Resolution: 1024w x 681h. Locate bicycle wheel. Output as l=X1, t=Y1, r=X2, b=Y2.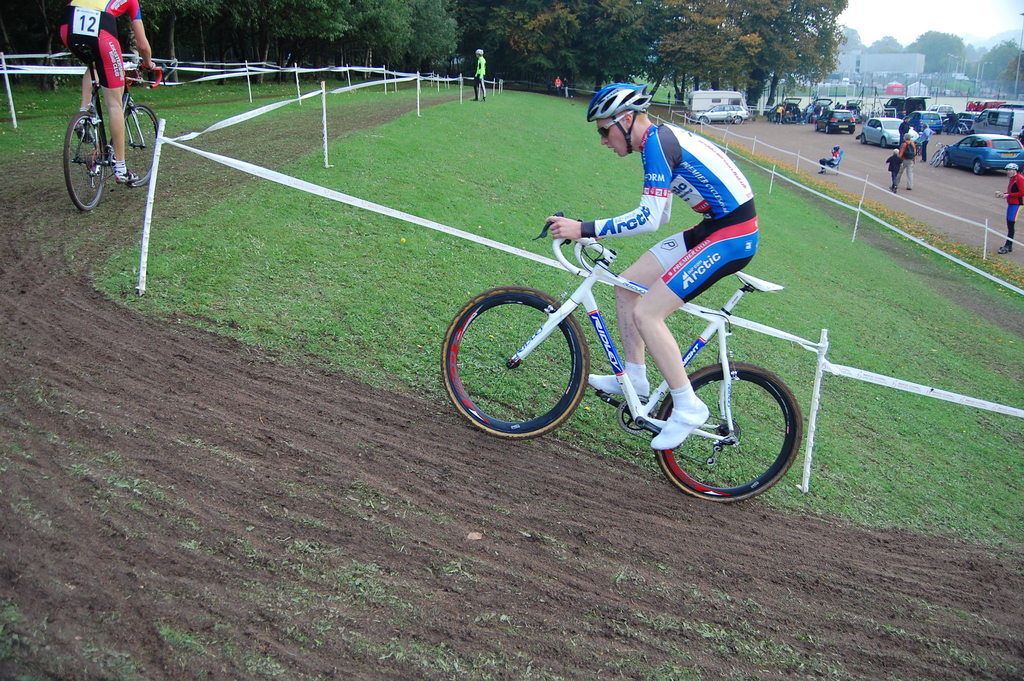
l=63, t=112, r=103, b=210.
